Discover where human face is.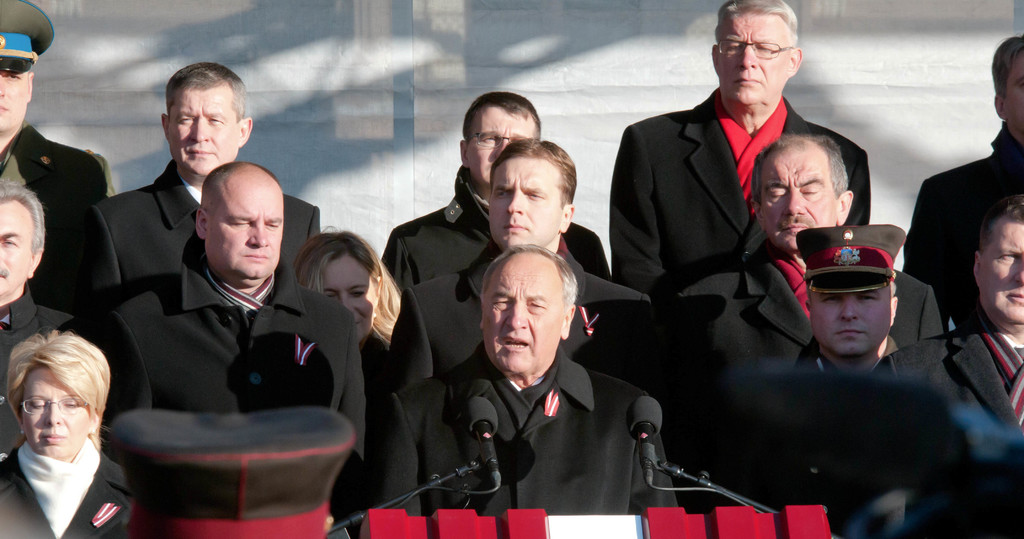
Discovered at rect(489, 158, 560, 245).
